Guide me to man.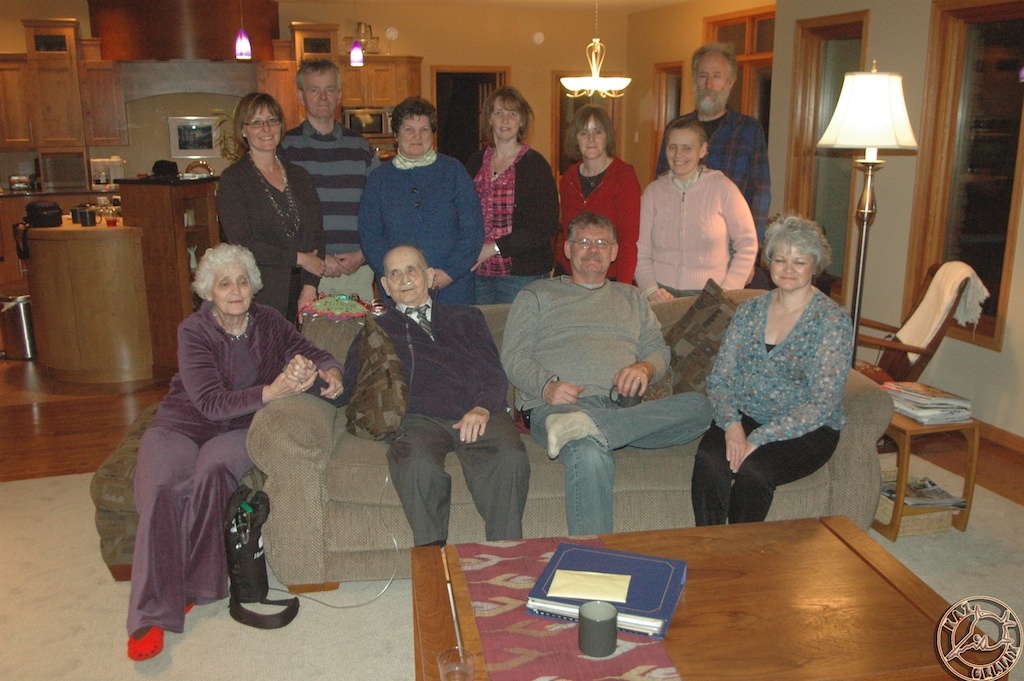
Guidance: [287,246,526,584].
